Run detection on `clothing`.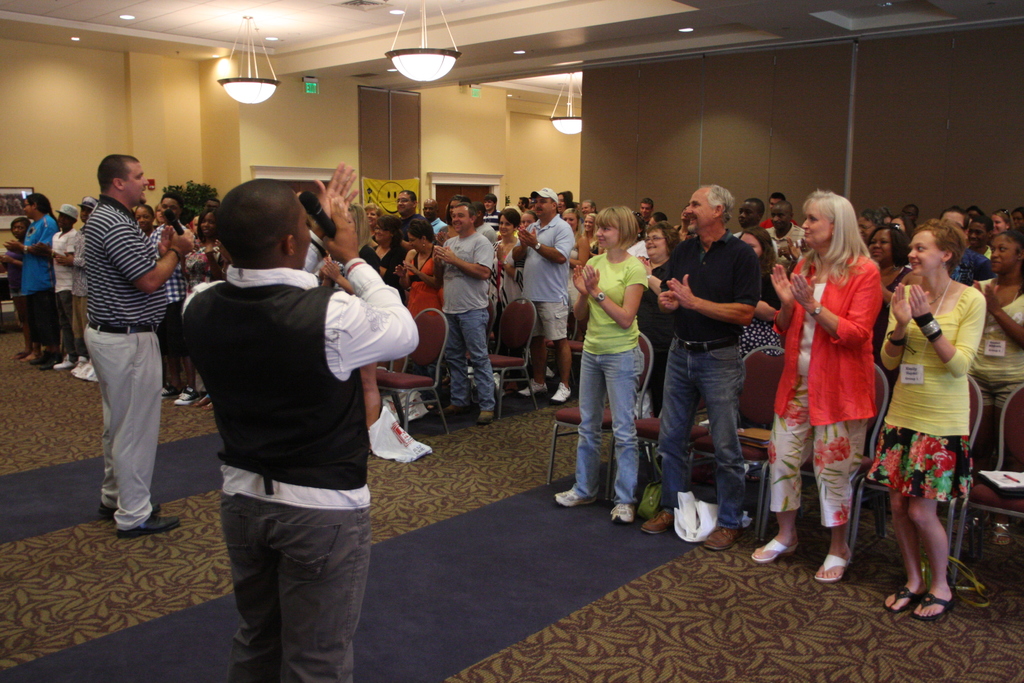
Result: 954, 243, 987, 283.
